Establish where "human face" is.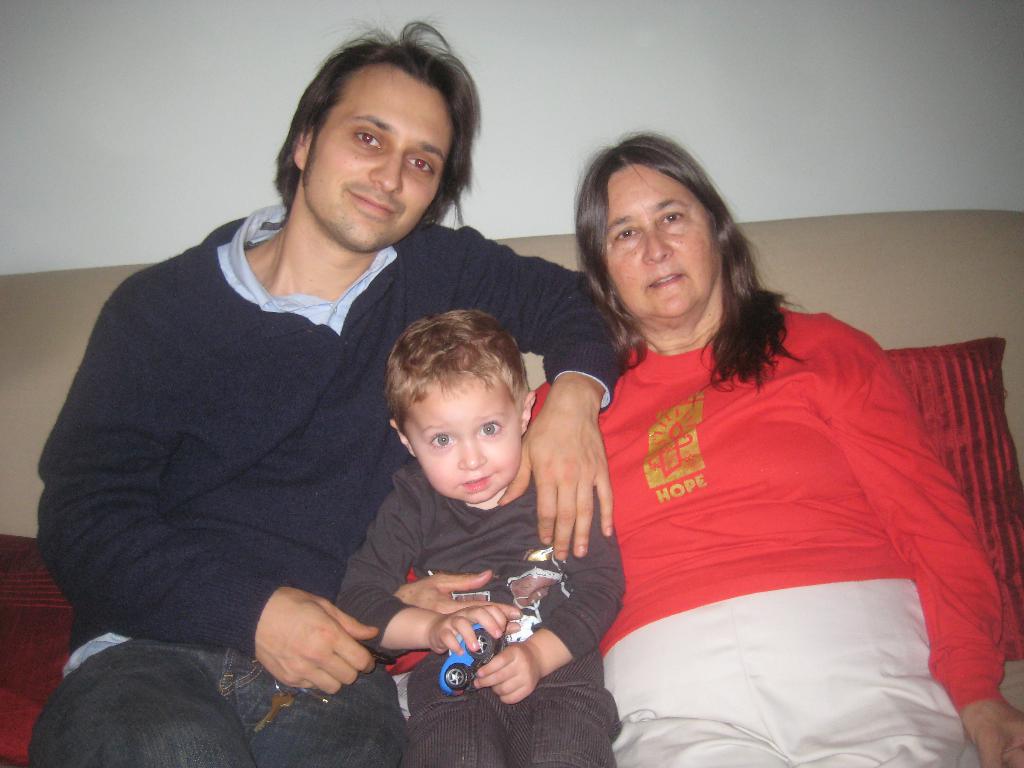
Established at bbox=(303, 61, 454, 244).
